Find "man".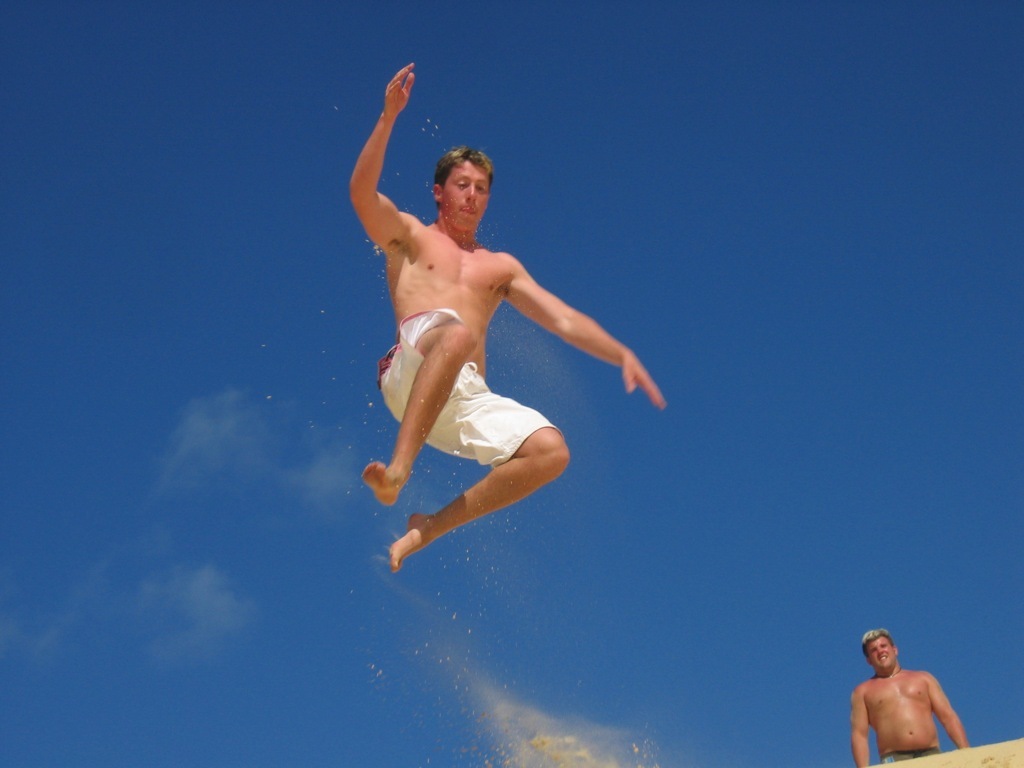
[847,620,981,767].
